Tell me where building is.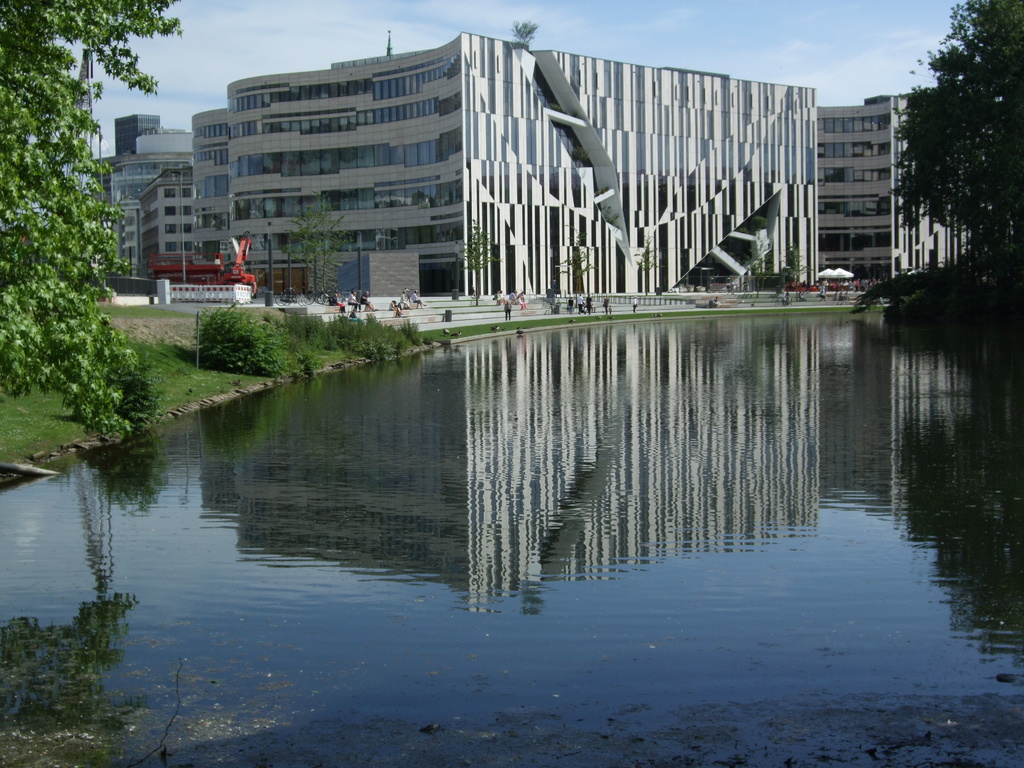
building is at x1=136 y1=127 x2=191 y2=154.
